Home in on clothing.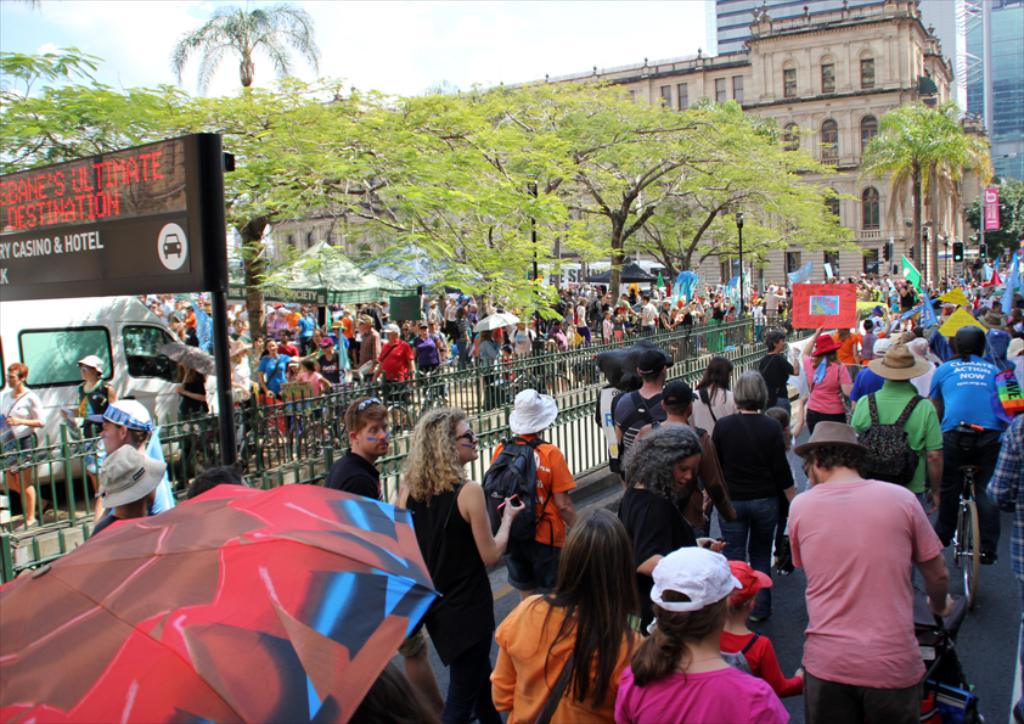
Homed in at (412, 468, 493, 723).
